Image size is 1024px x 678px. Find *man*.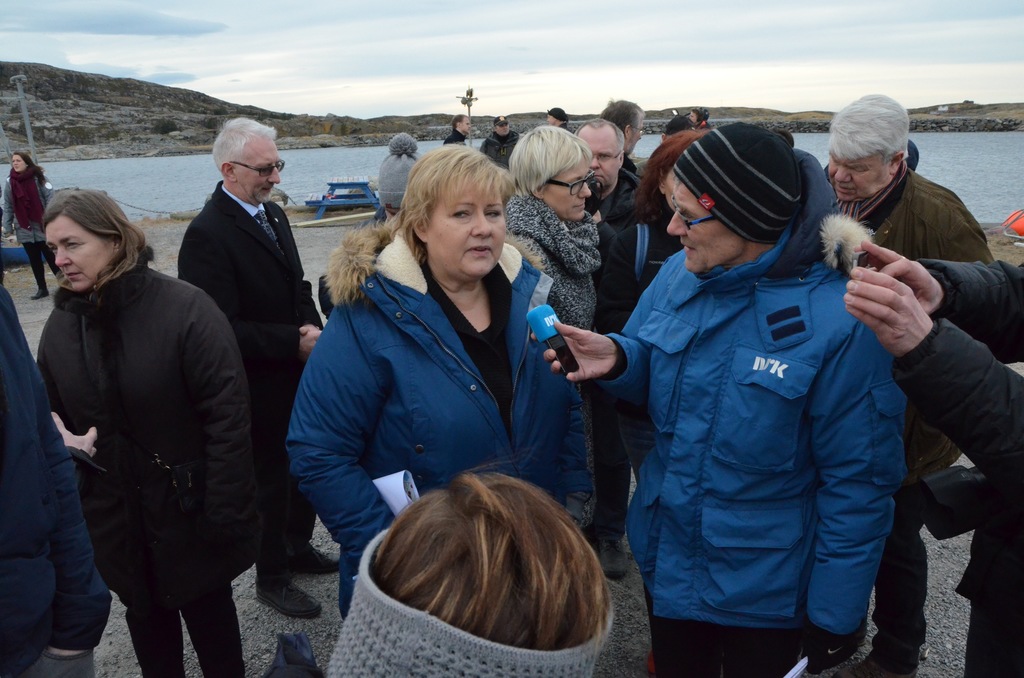
x1=572, y1=120, x2=644, y2=580.
